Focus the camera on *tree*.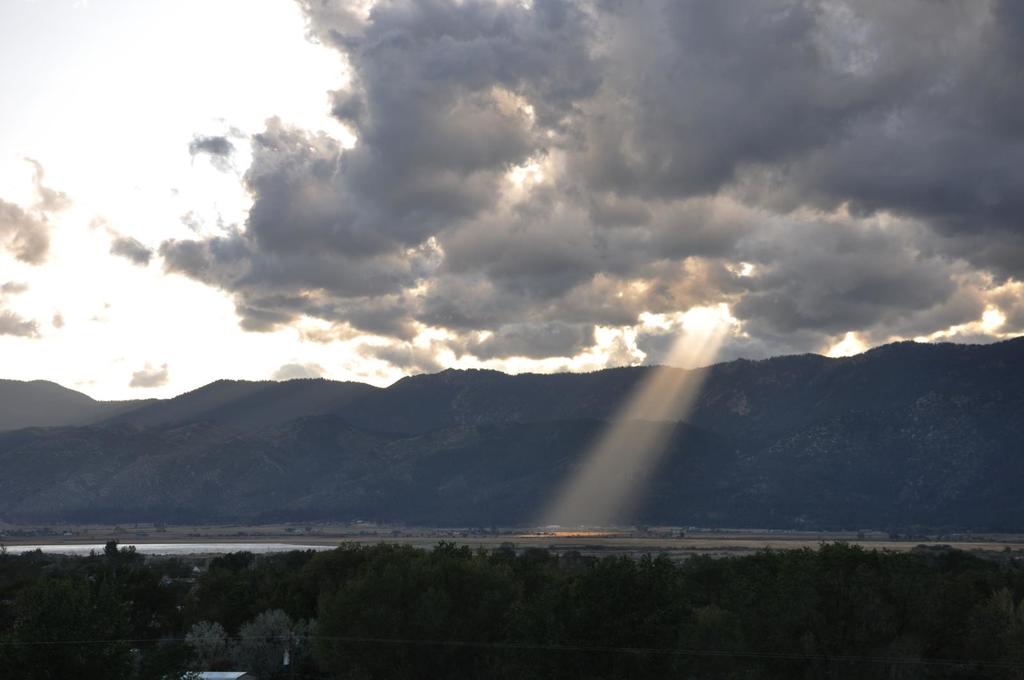
Focus region: <region>674, 599, 753, 679</region>.
